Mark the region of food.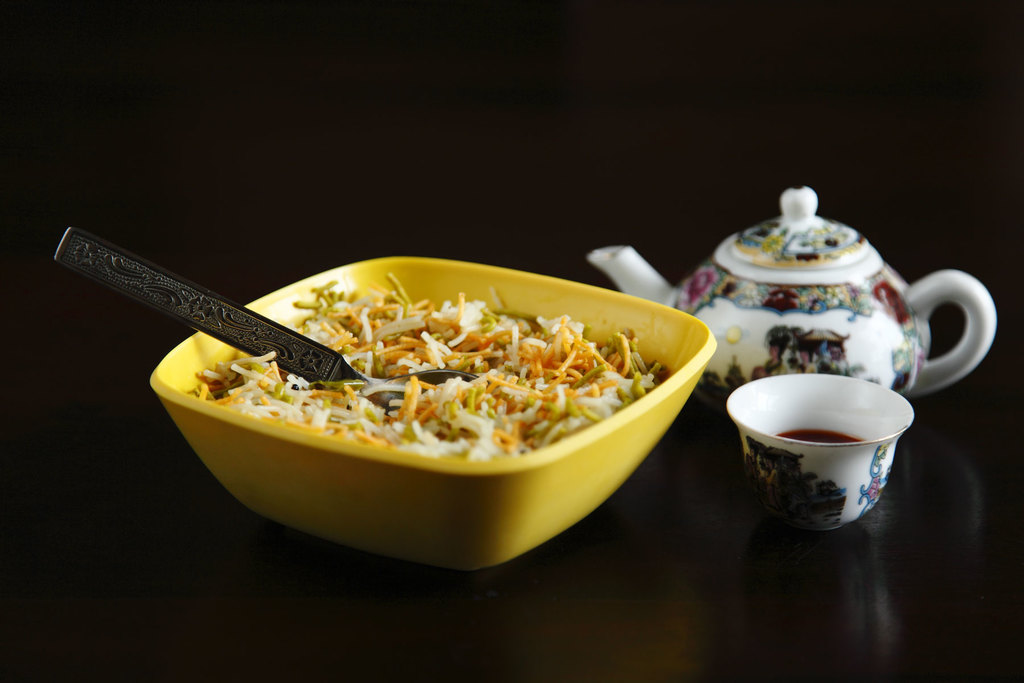
Region: x1=141 y1=251 x2=696 y2=493.
